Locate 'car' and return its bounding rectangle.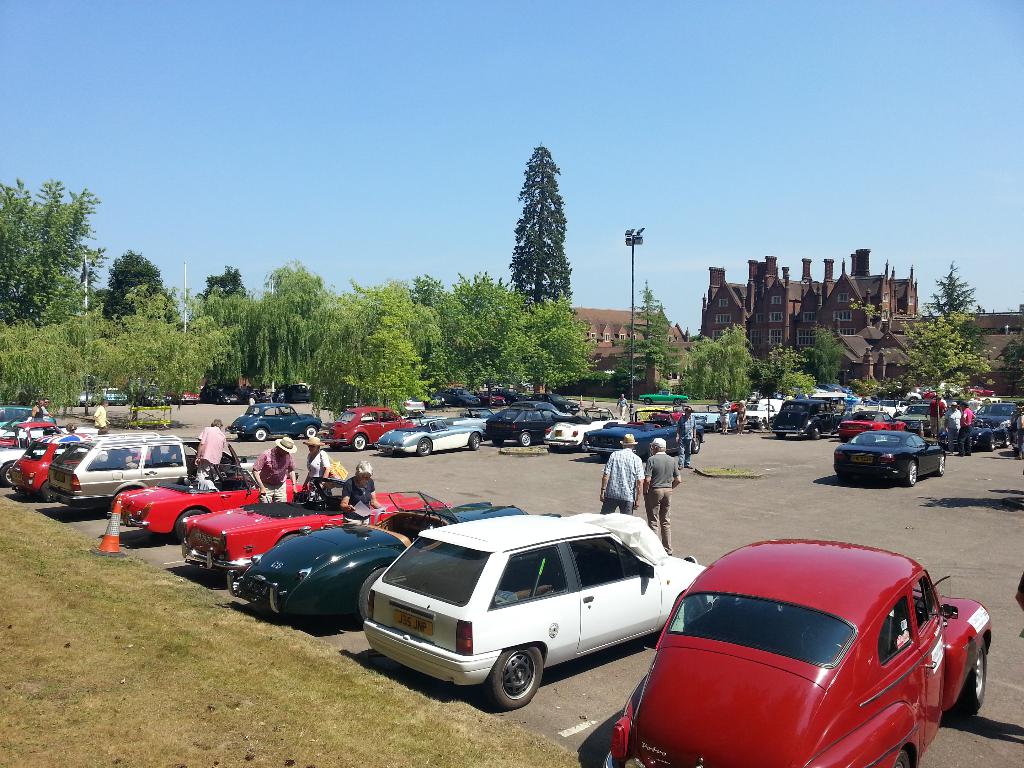
crop(437, 384, 479, 408).
